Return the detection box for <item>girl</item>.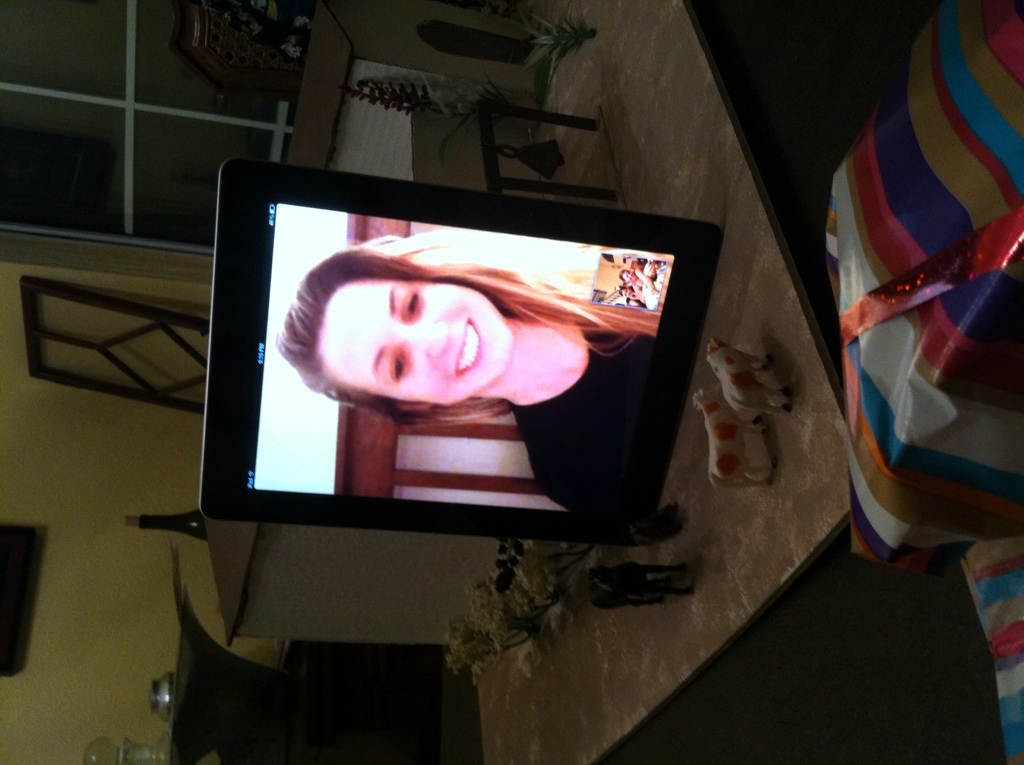
278,226,660,518.
